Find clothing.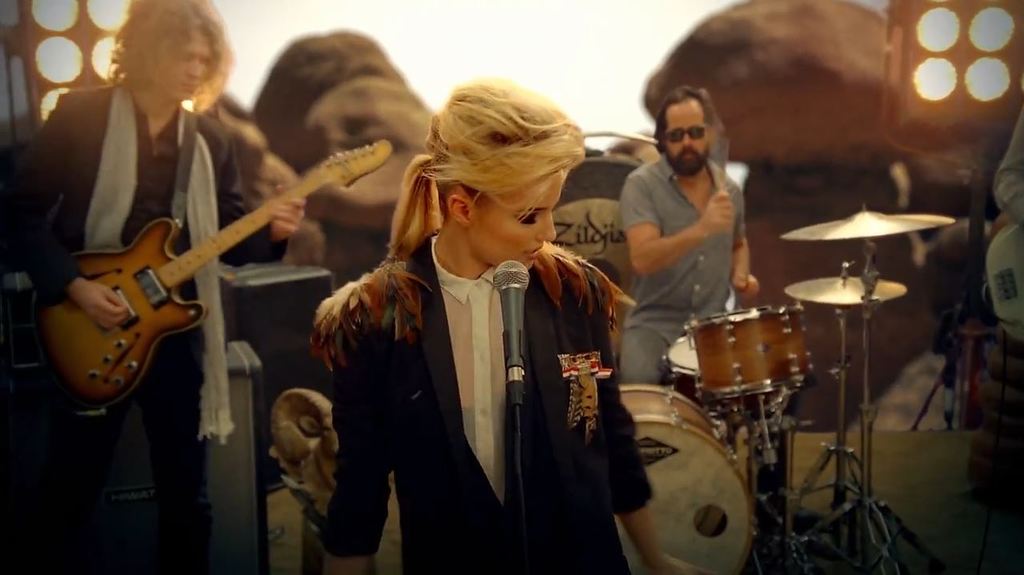
(left=324, top=237, right=654, bottom=574).
